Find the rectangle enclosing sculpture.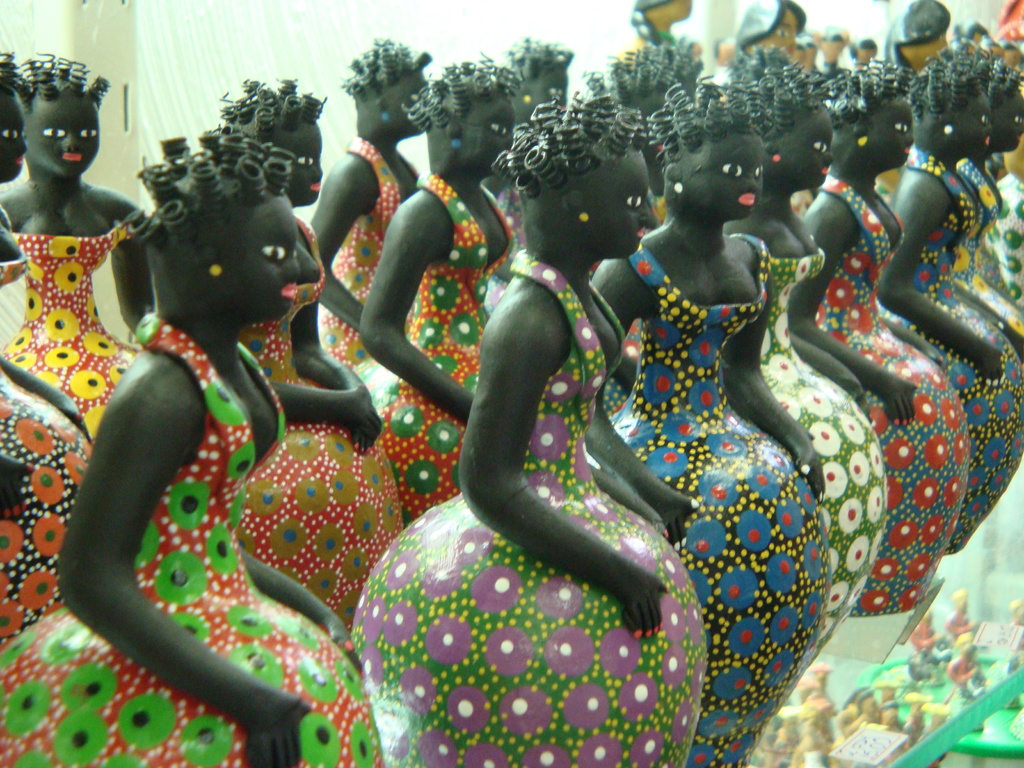
box(0, 121, 381, 767).
